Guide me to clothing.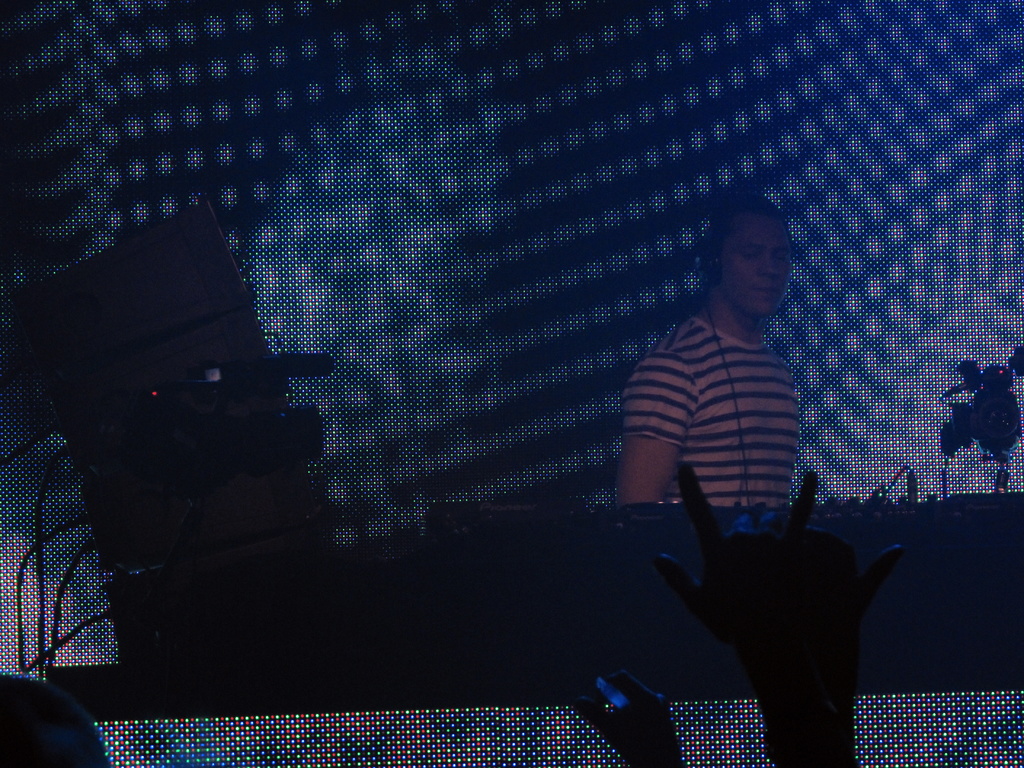
Guidance: {"left": 621, "top": 252, "right": 824, "bottom": 548}.
